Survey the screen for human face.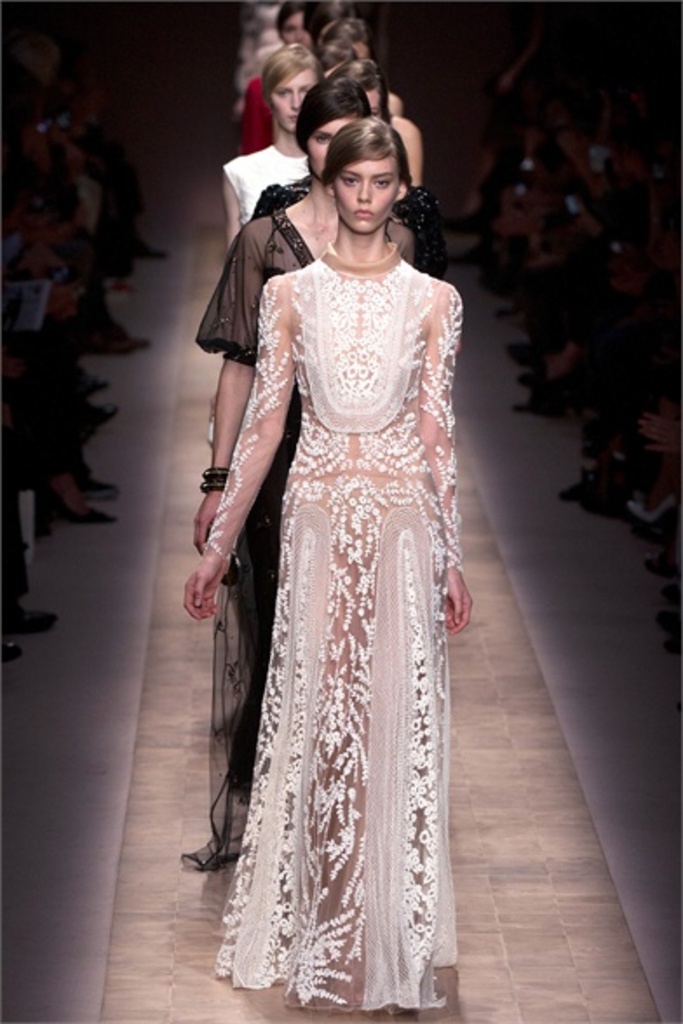
Survey found: 279/7/314/44.
